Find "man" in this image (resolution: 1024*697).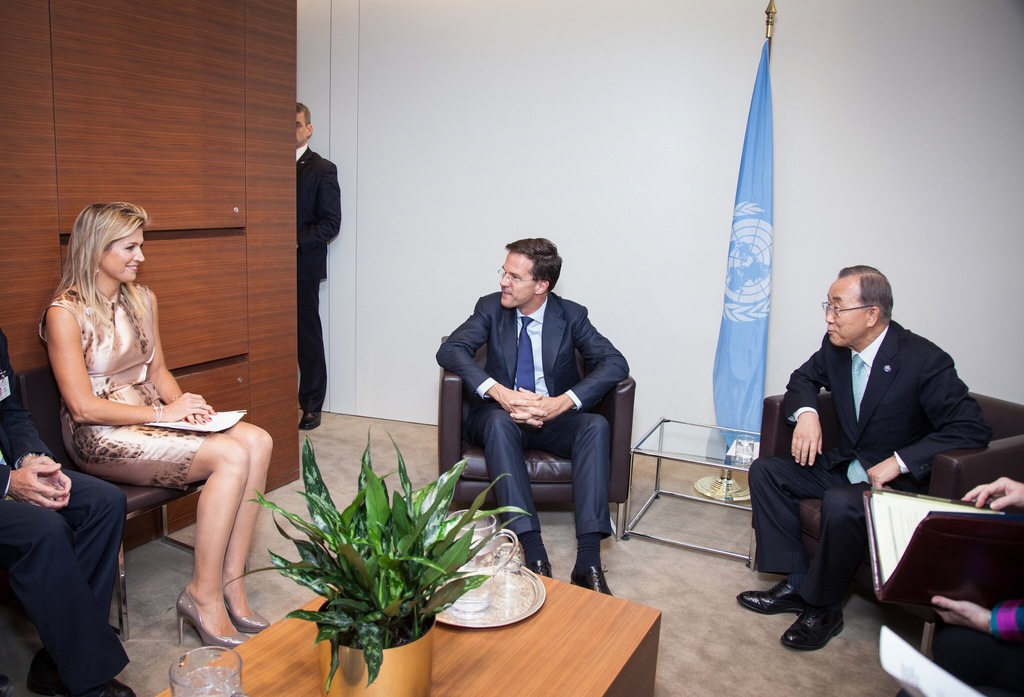
x1=0 y1=328 x2=137 y2=696.
